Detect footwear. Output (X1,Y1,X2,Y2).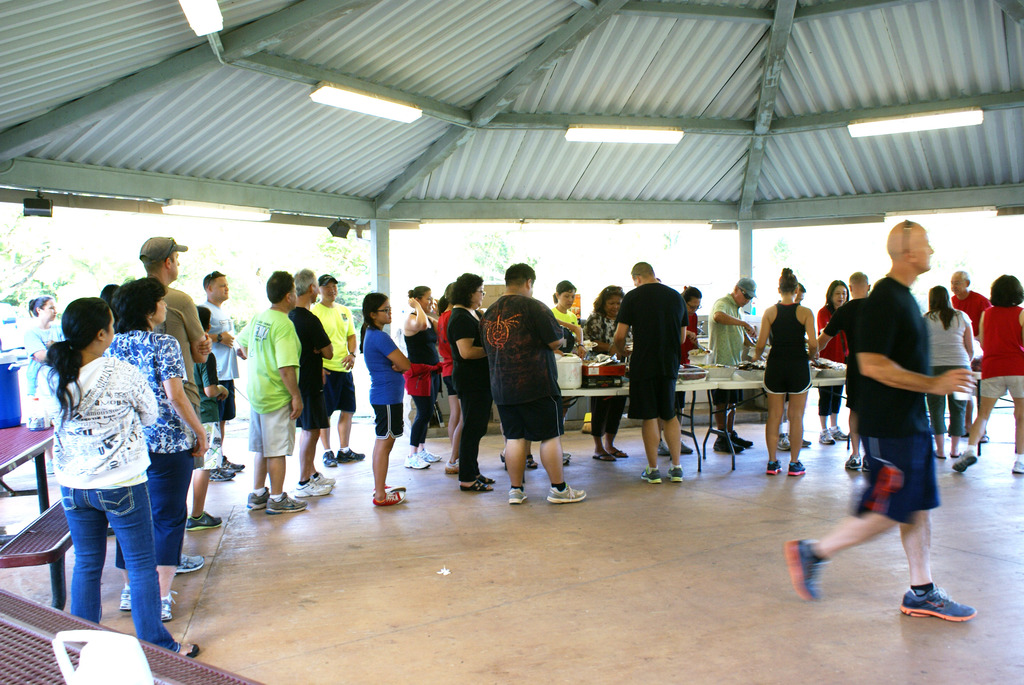
(459,470,497,489).
